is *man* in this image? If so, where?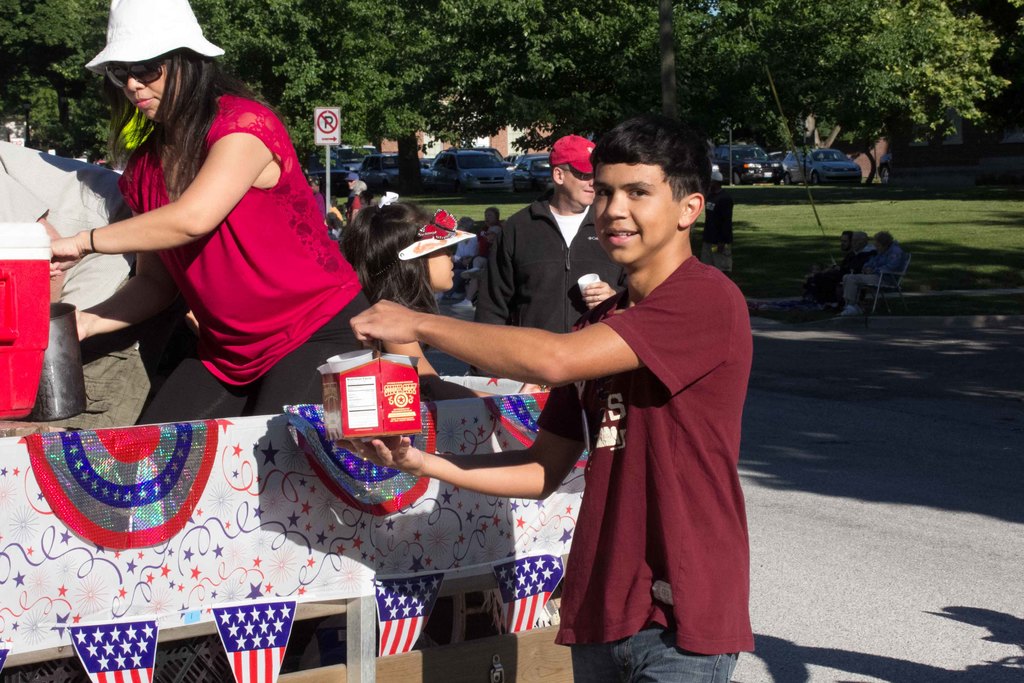
Yes, at crop(0, 142, 177, 431).
